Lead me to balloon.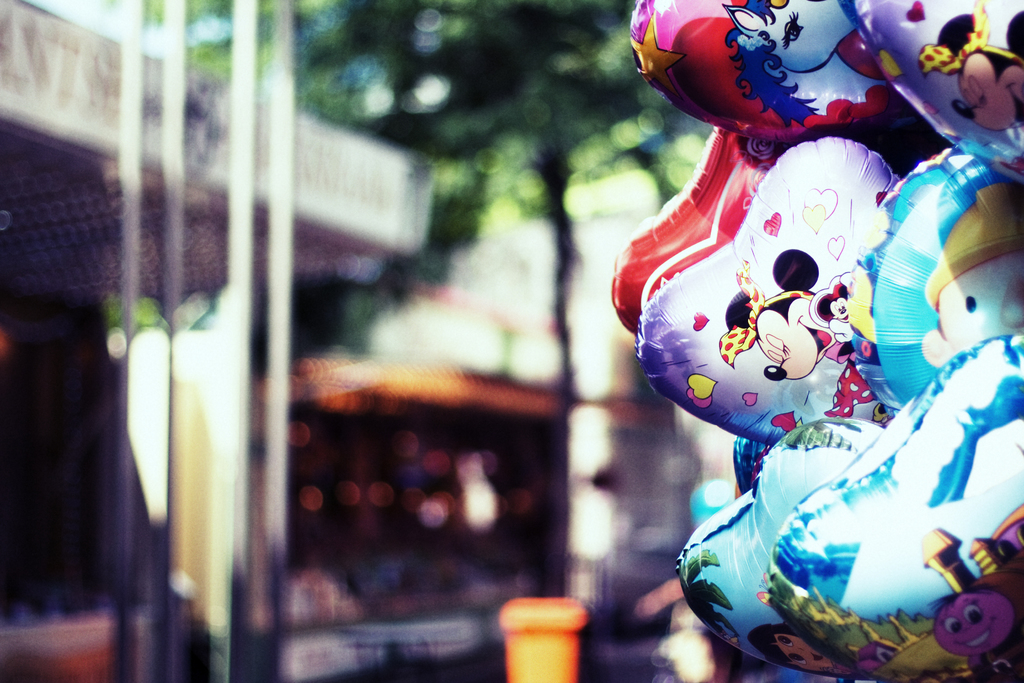
Lead to left=605, top=124, right=799, bottom=332.
